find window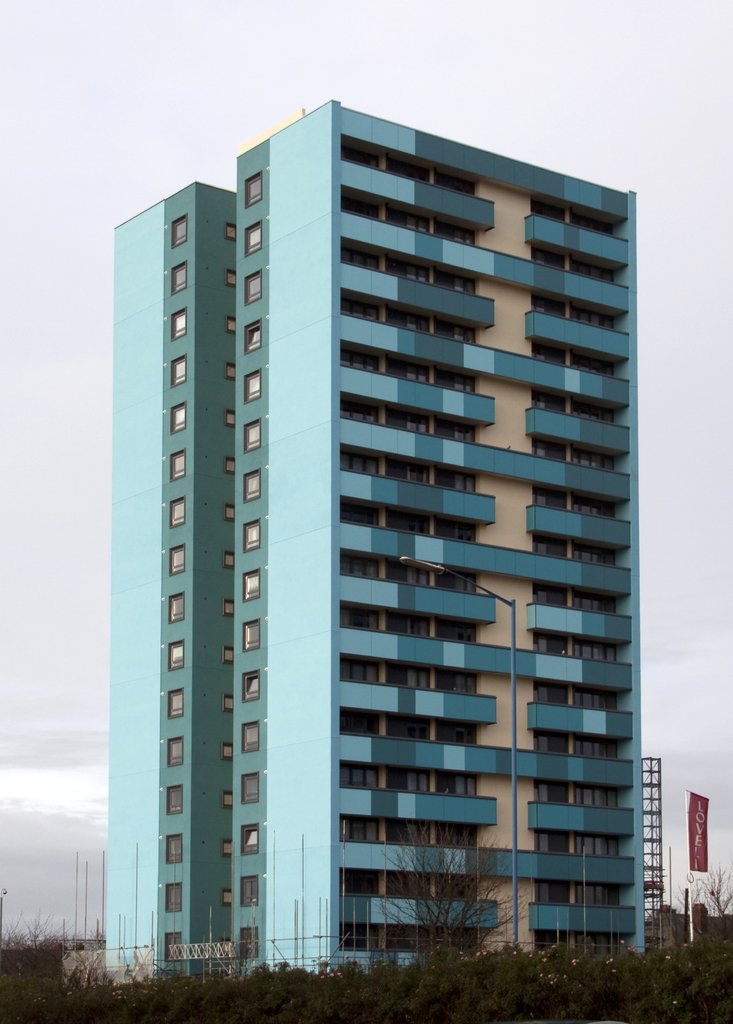
{"left": 436, "top": 717, "right": 478, "bottom": 743}
